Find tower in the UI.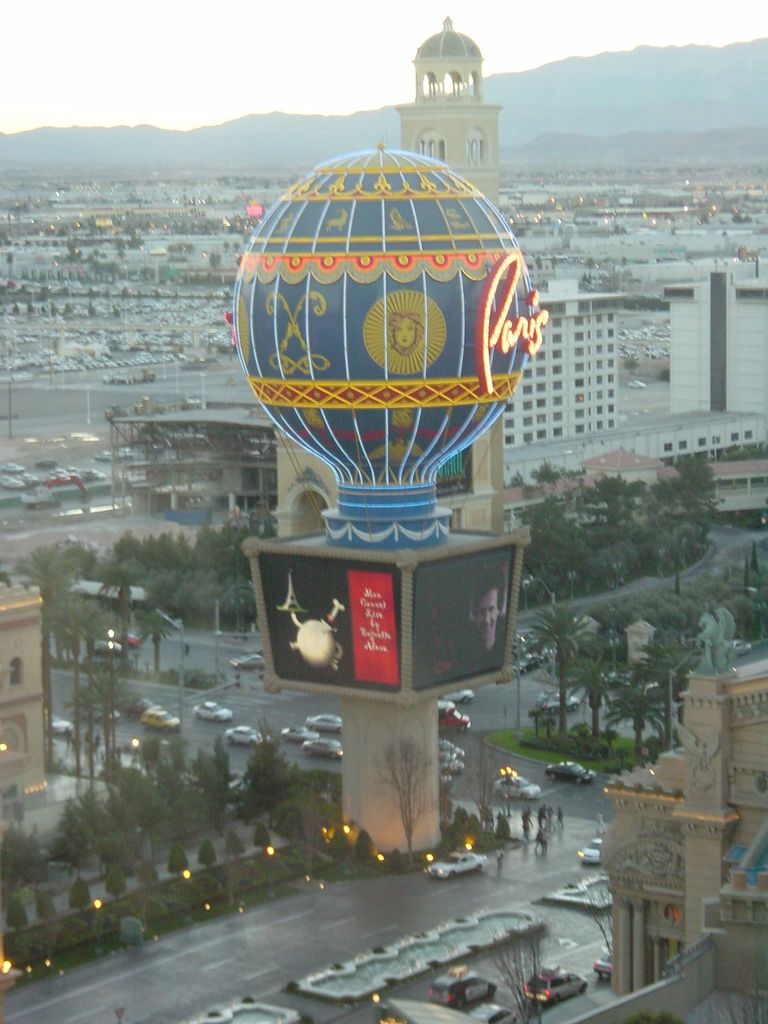
UI element at detection(224, 143, 551, 540).
